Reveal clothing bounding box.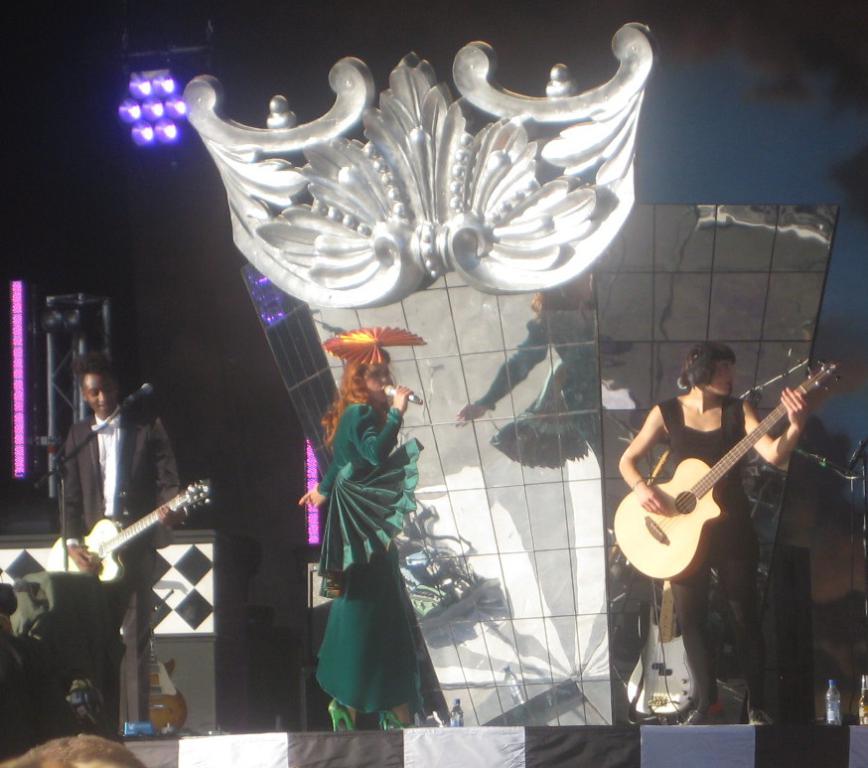
Revealed: rect(655, 395, 763, 713).
